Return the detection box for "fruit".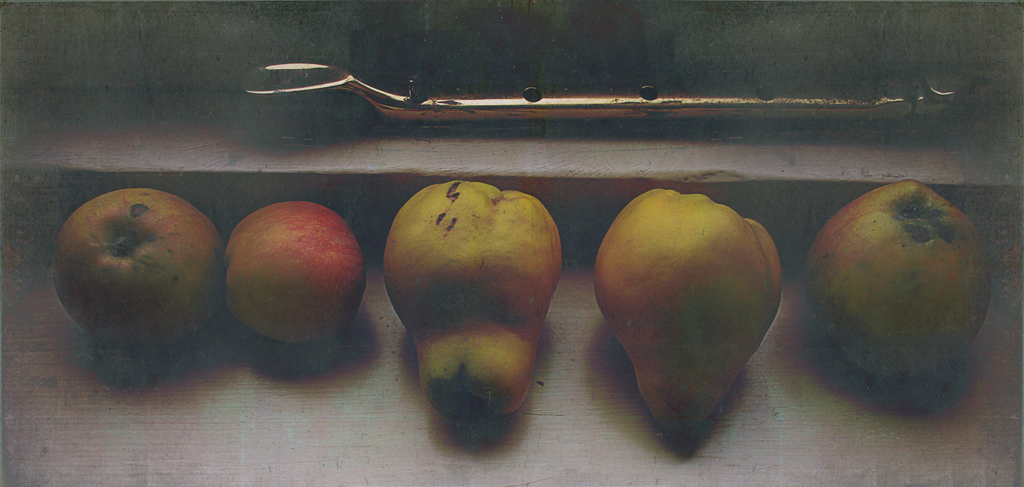
595,184,790,454.
